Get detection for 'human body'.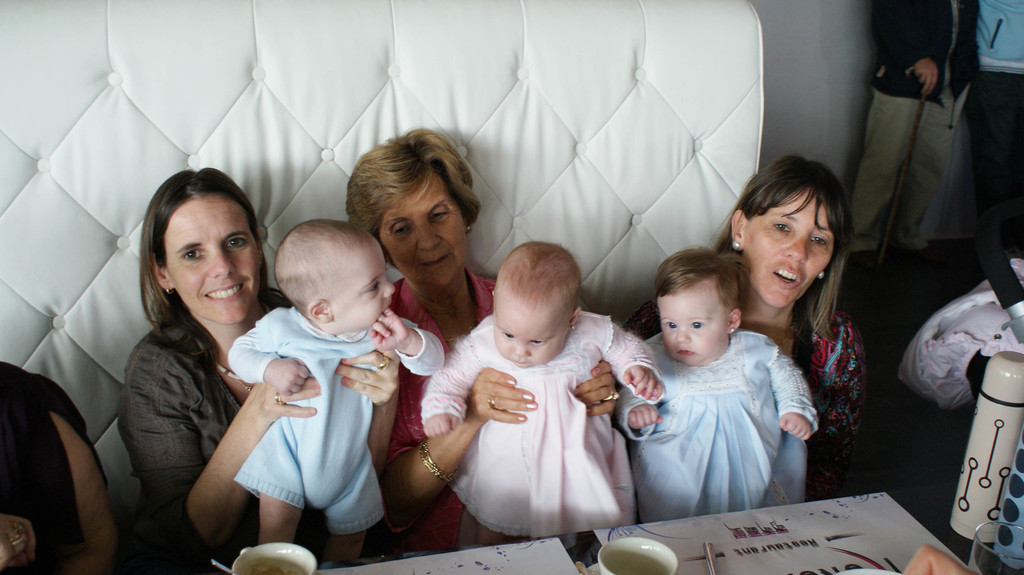
Detection: {"left": 971, "top": 0, "right": 1023, "bottom": 260}.
